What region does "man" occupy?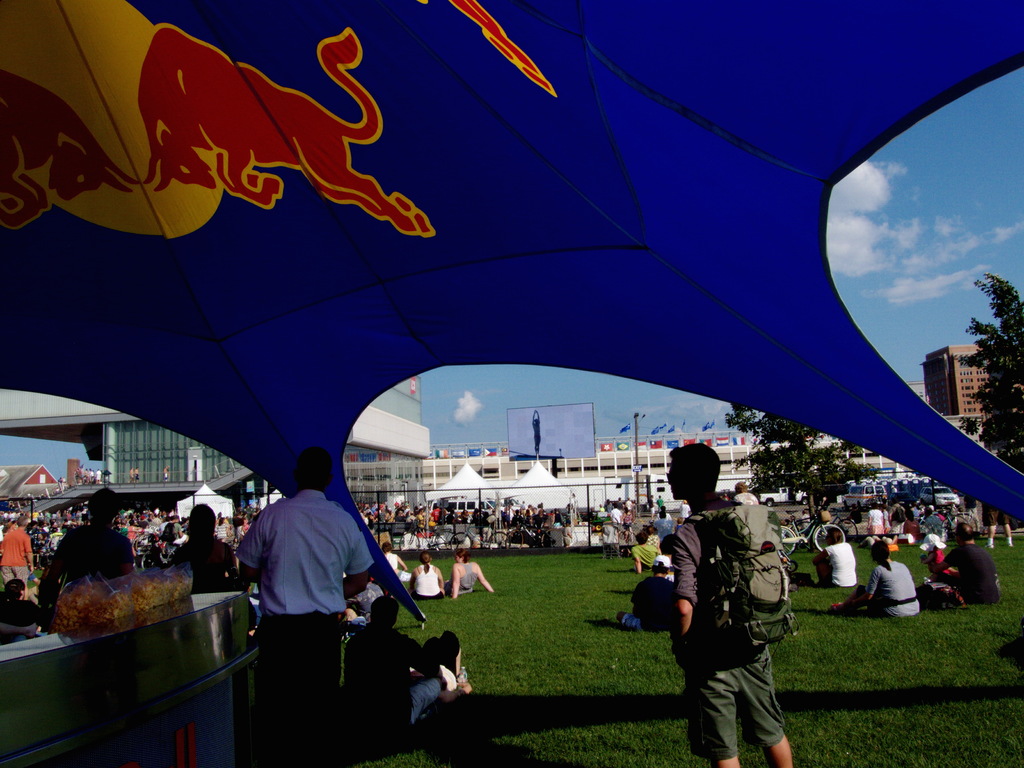
(x1=341, y1=595, x2=449, y2=733).
